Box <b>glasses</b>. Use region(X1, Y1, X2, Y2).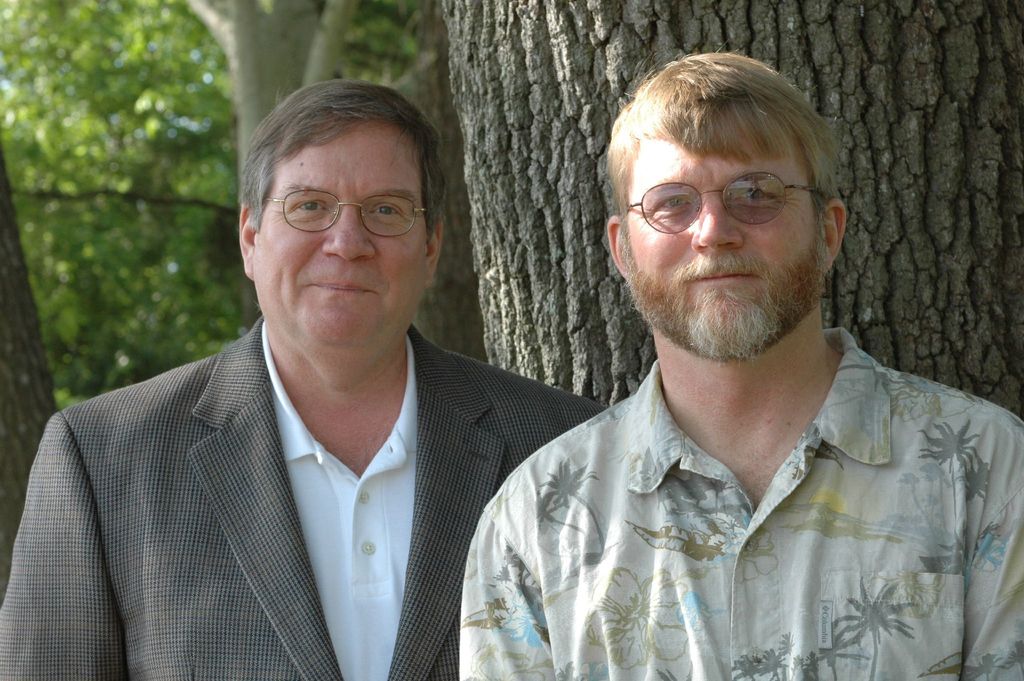
region(264, 189, 425, 242).
